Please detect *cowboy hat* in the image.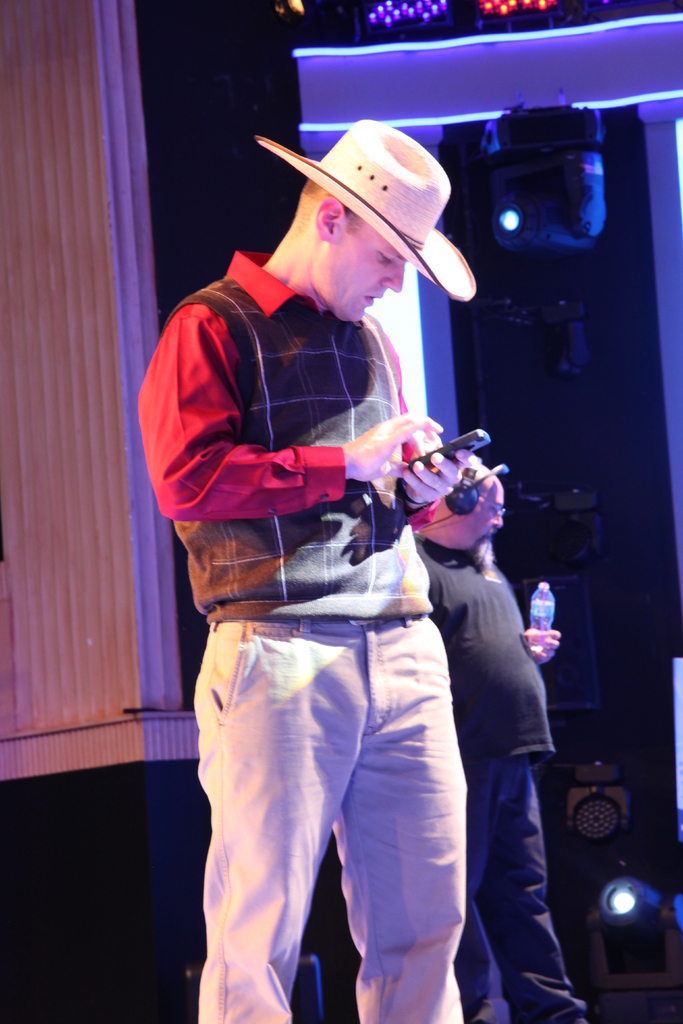
bbox=[259, 97, 472, 300].
